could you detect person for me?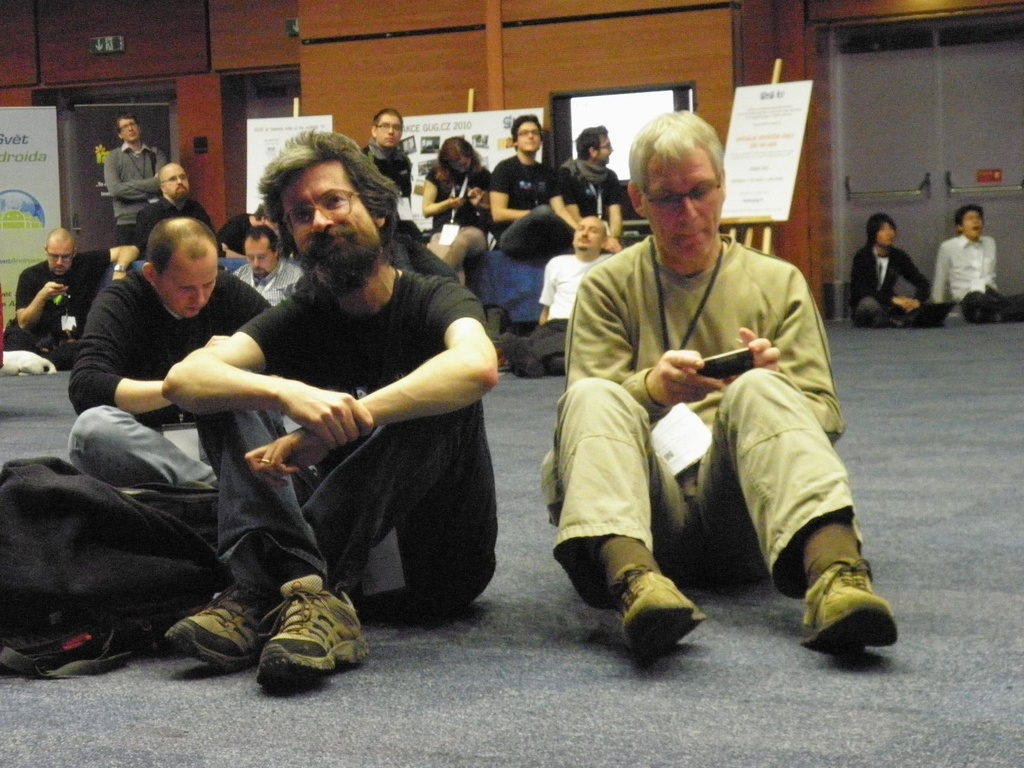
Detection result: <region>535, 107, 902, 664</region>.
